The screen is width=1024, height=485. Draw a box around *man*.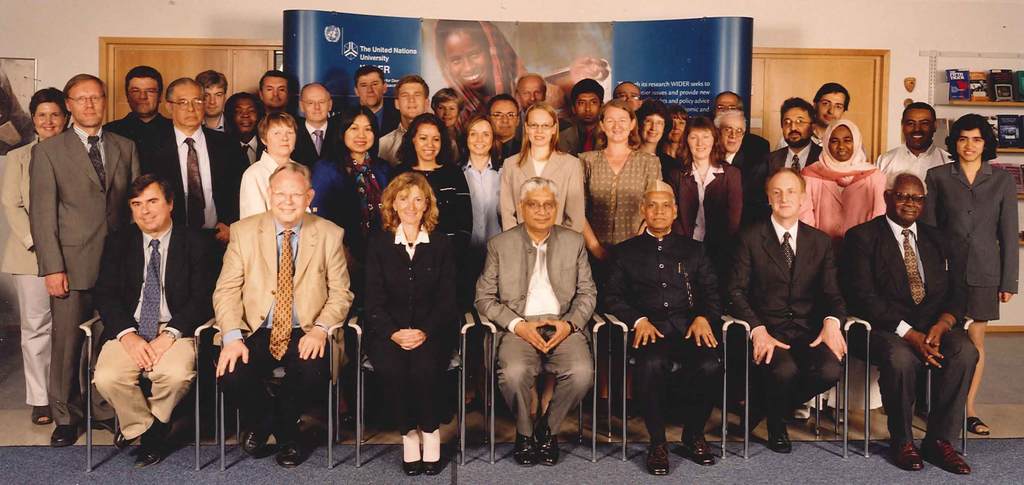
[10, 43, 132, 451].
